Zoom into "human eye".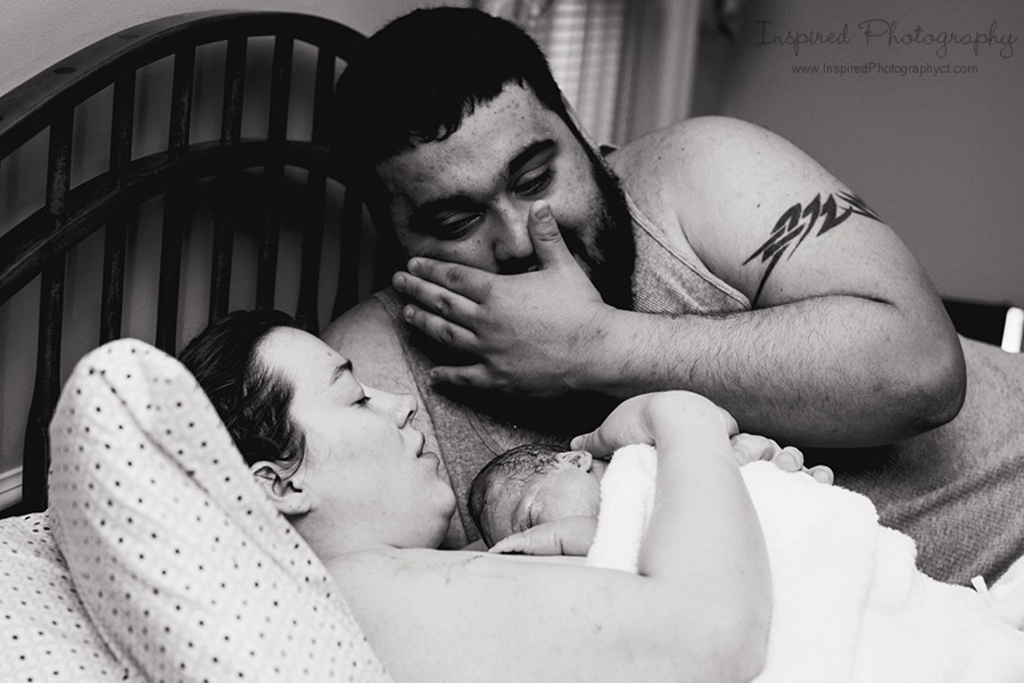
Zoom target: box(419, 212, 484, 239).
